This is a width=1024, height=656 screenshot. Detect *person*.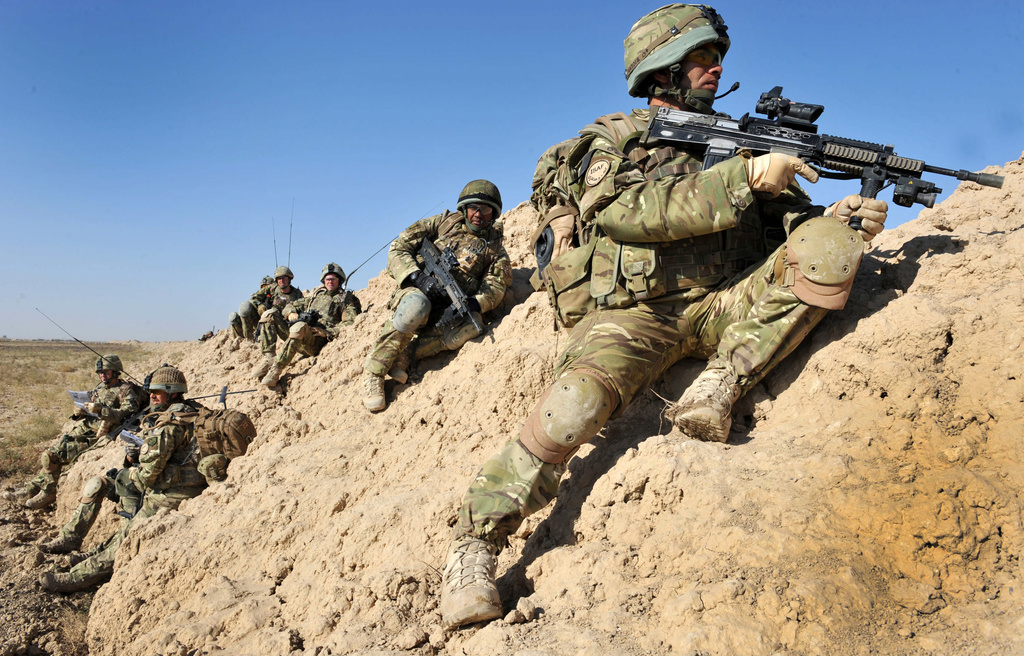
crop(22, 351, 141, 511).
